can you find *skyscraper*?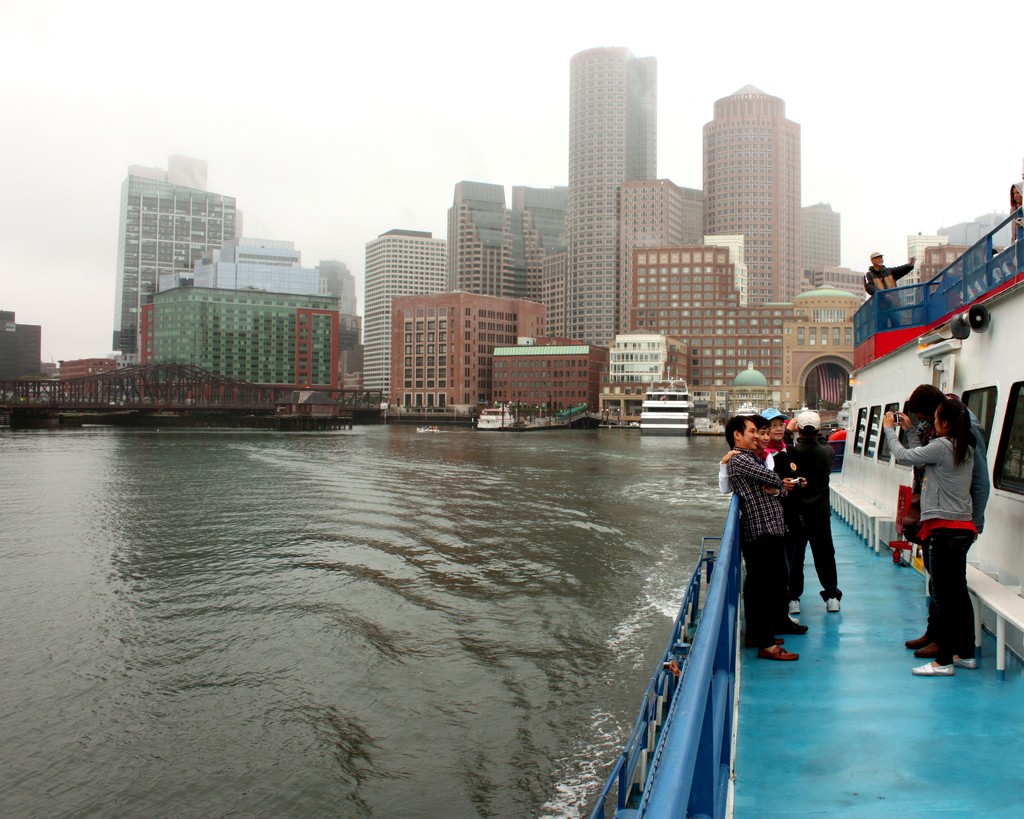
Yes, bounding box: 351,218,457,392.
